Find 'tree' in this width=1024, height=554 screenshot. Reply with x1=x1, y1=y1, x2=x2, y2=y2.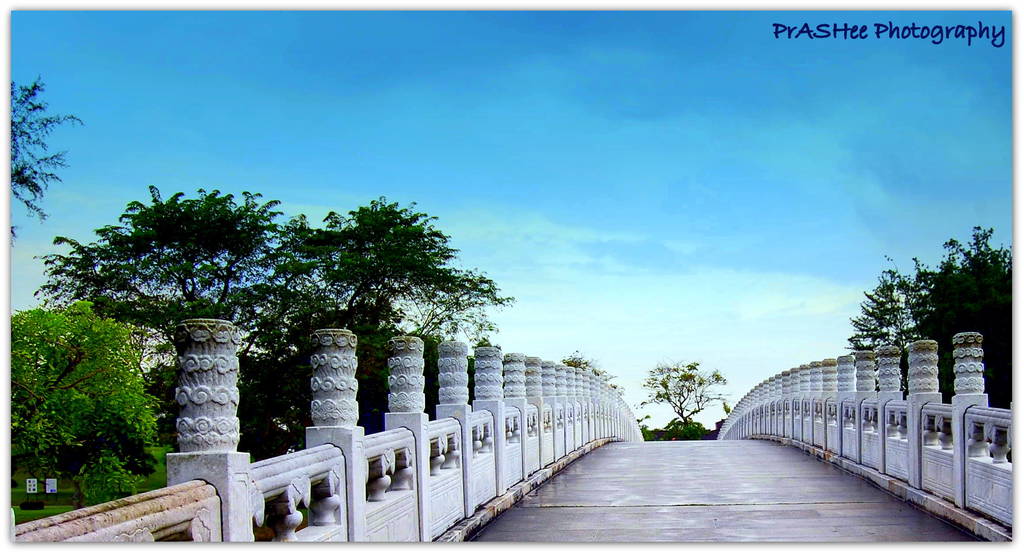
x1=850, y1=229, x2=1018, y2=414.
